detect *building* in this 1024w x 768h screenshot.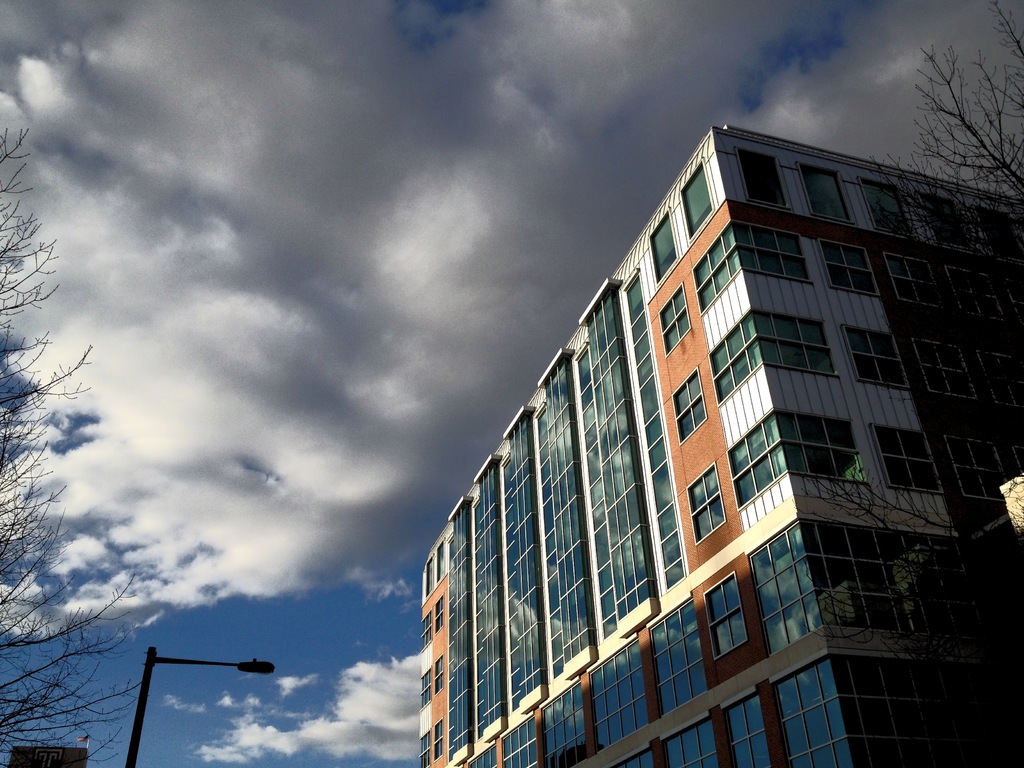
Detection: crop(421, 125, 1023, 767).
